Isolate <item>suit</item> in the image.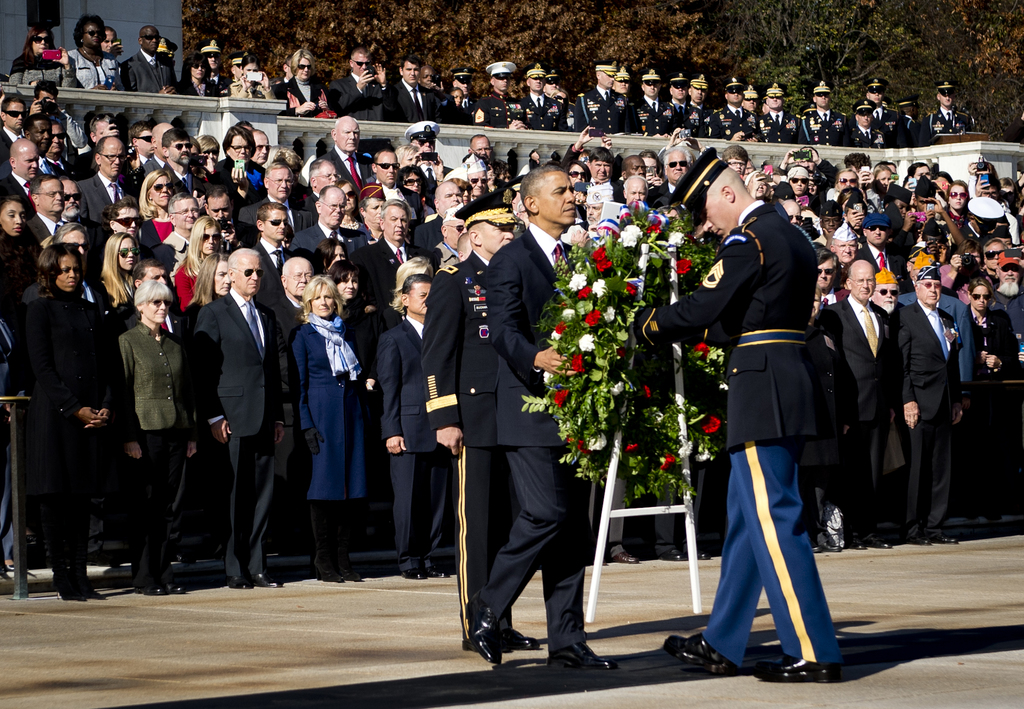
Isolated region: [317,145,375,191].
